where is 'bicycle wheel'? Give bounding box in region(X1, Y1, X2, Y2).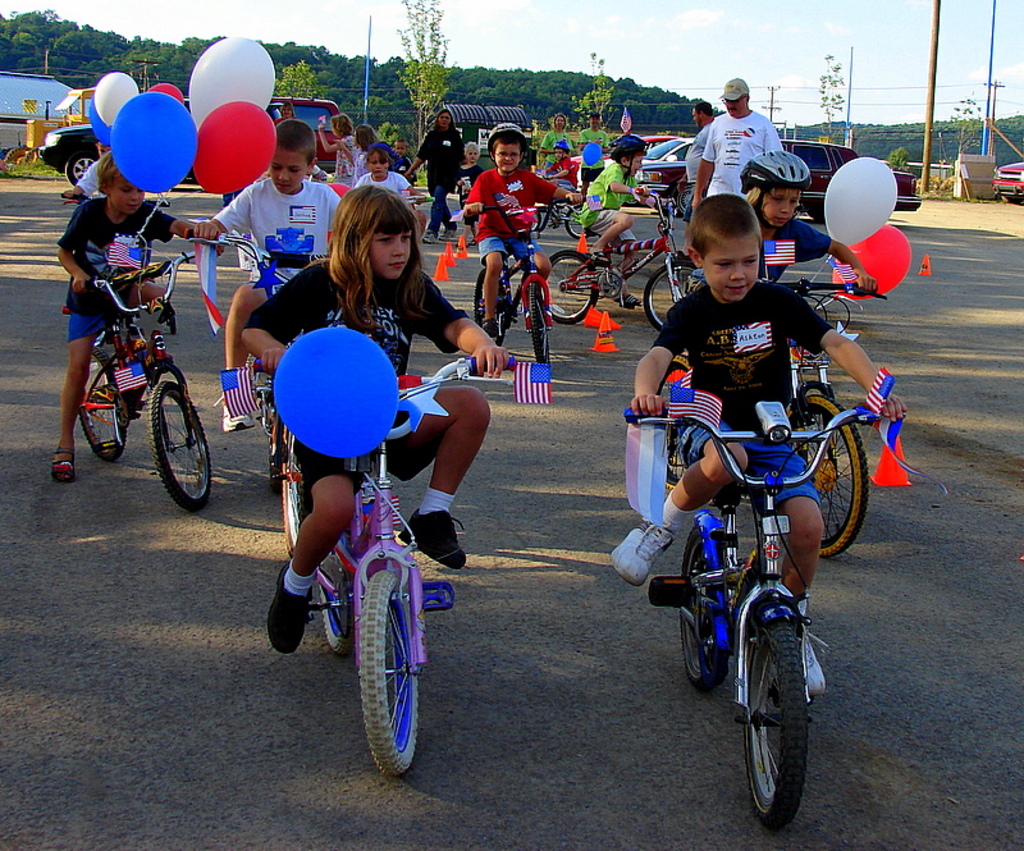
region(563, 203, 595, 241).
